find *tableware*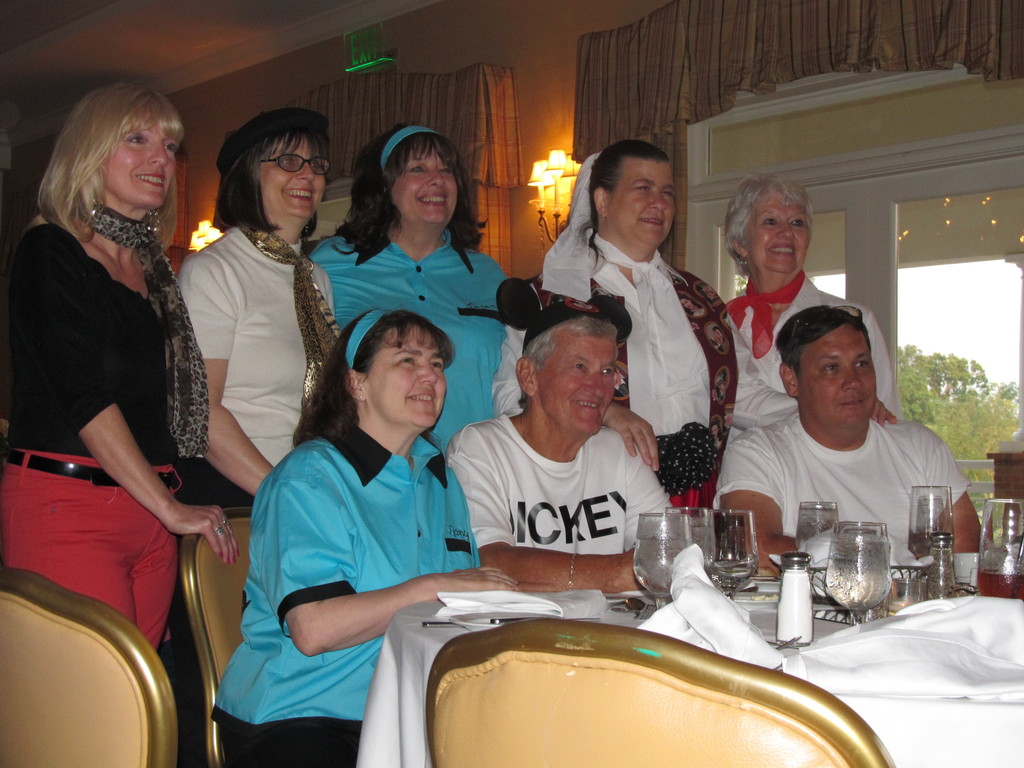
bbox=[927, 529, 957, 602]
